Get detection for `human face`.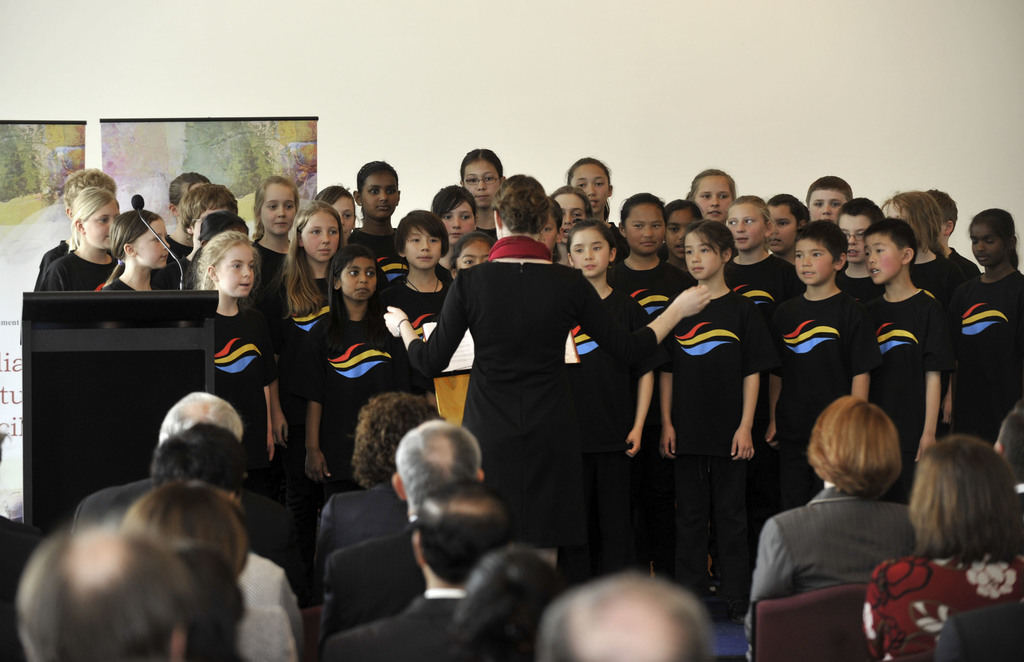
Detection: region(538, 207, 558, 252).
